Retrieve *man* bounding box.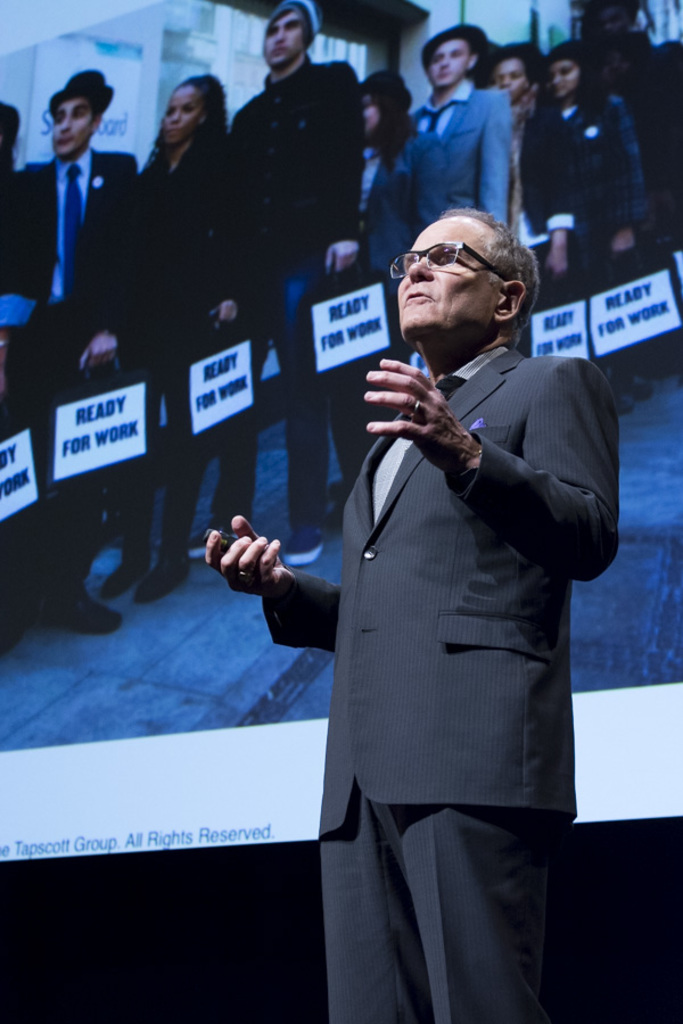
Bounding box: <box>189,0,369,569</box>.
